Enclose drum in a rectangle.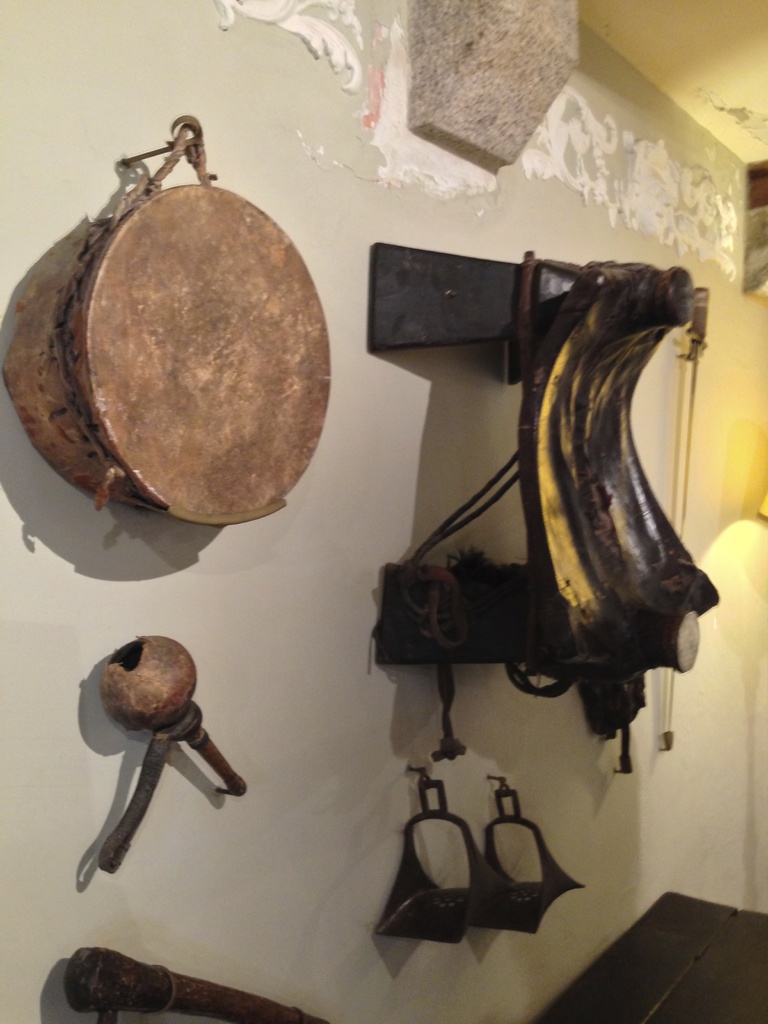
(62,182,330,527).
